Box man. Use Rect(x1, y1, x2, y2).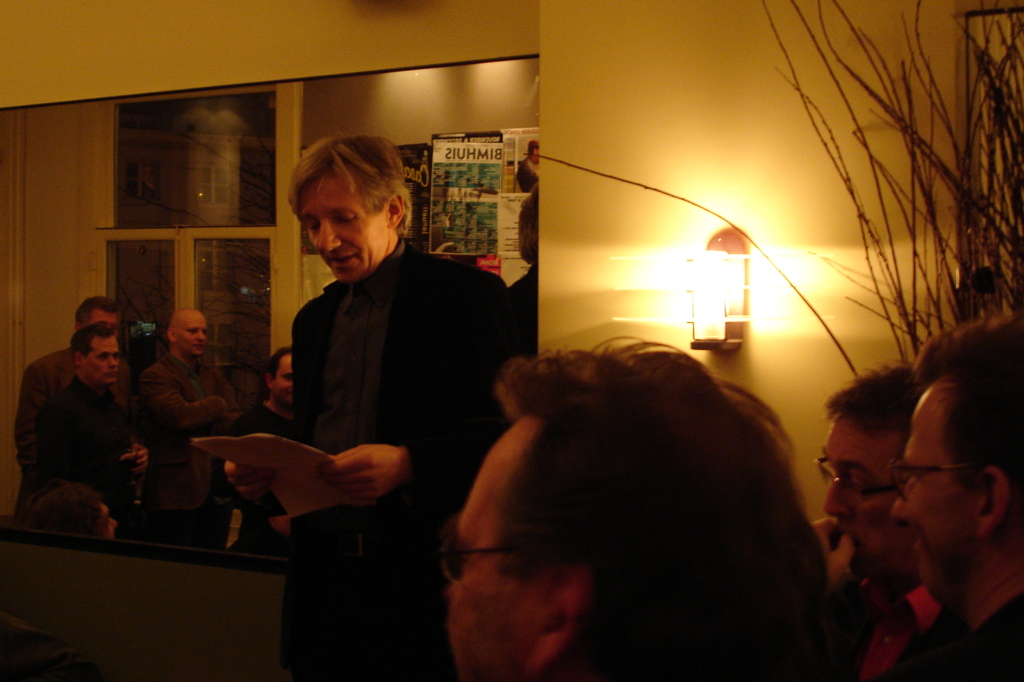
Rect(31, 321, 149, 551).
